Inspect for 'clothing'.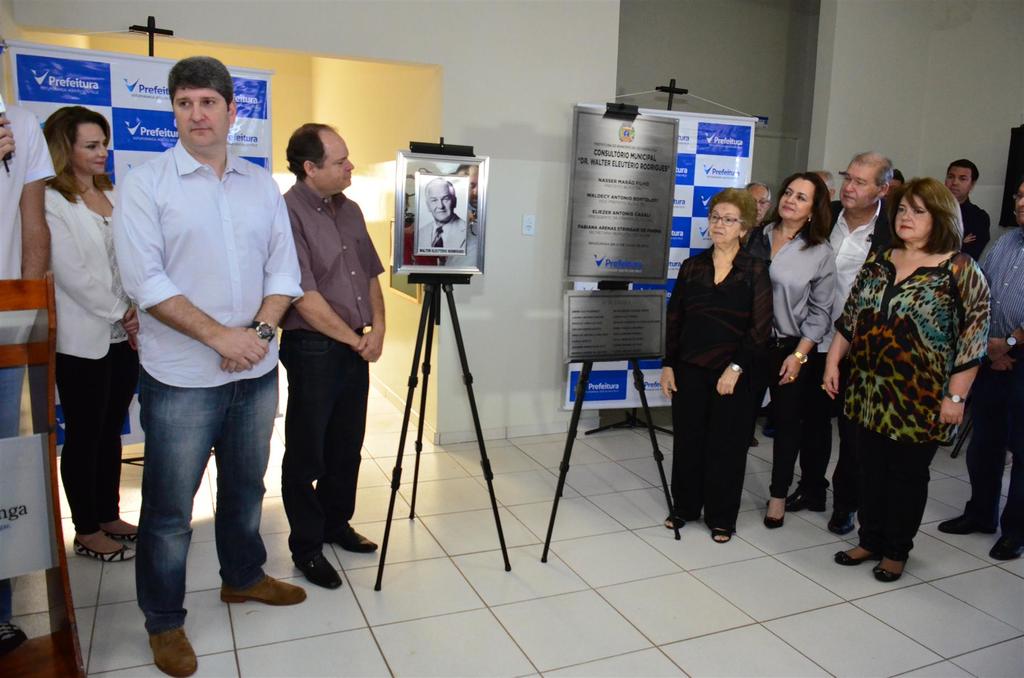
Inspection: left=958, top=229, right=1023, bottom=537.
